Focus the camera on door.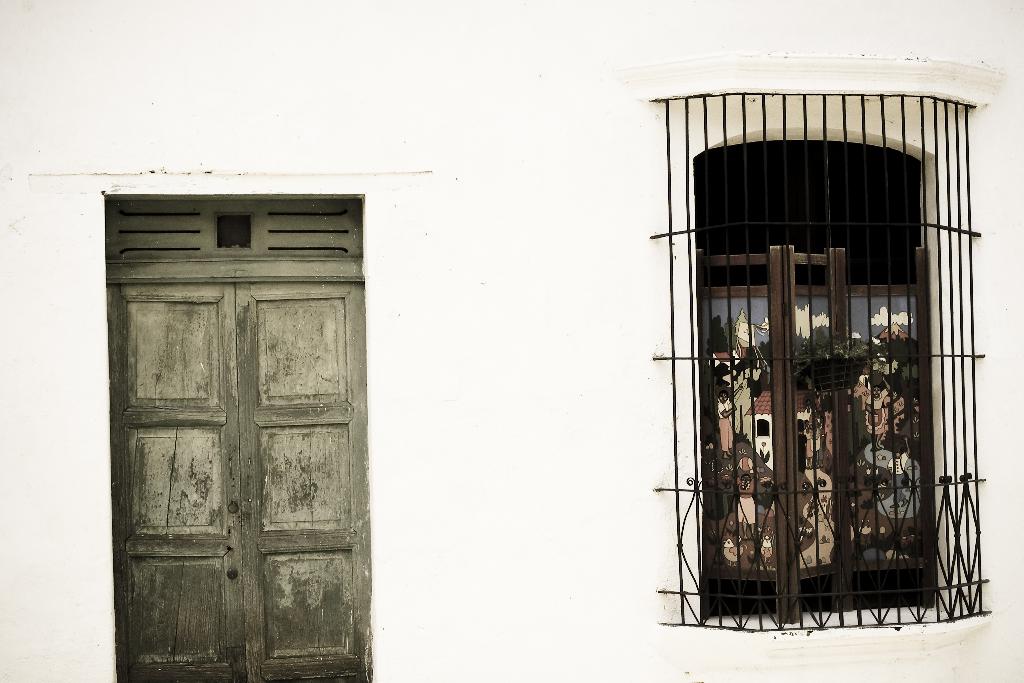
Focus region: (left=113, top=207, right=366, bottom=672).
